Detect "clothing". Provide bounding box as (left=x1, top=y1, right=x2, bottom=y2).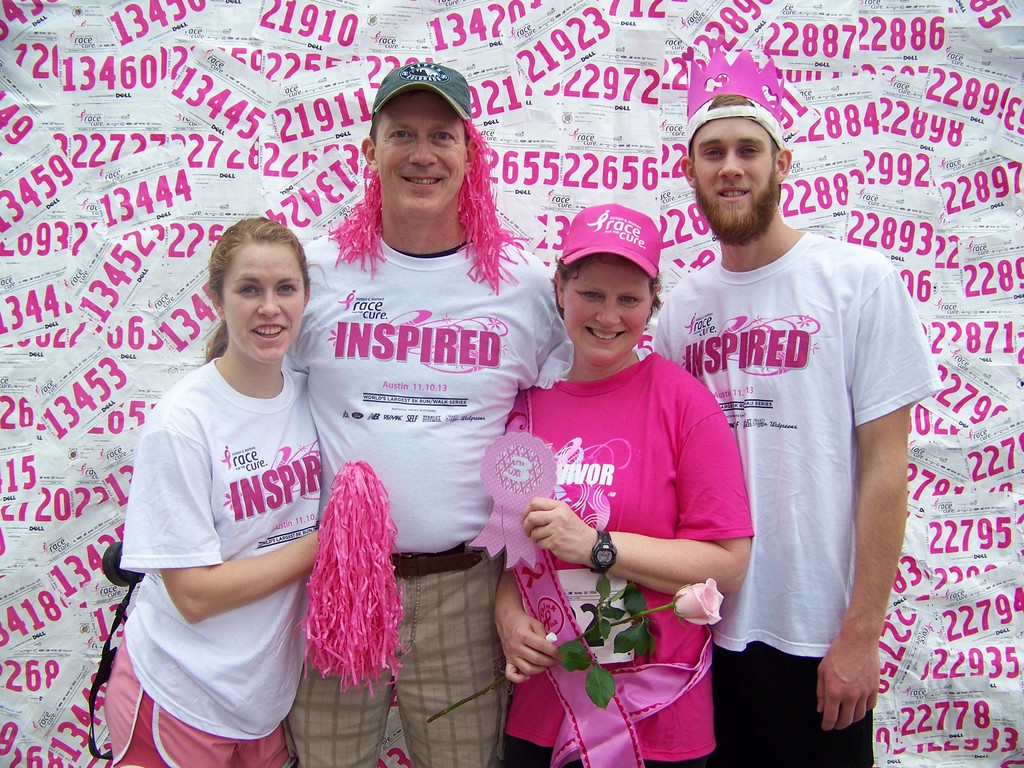
(left=297, top=211, right=575, bottom=767).
